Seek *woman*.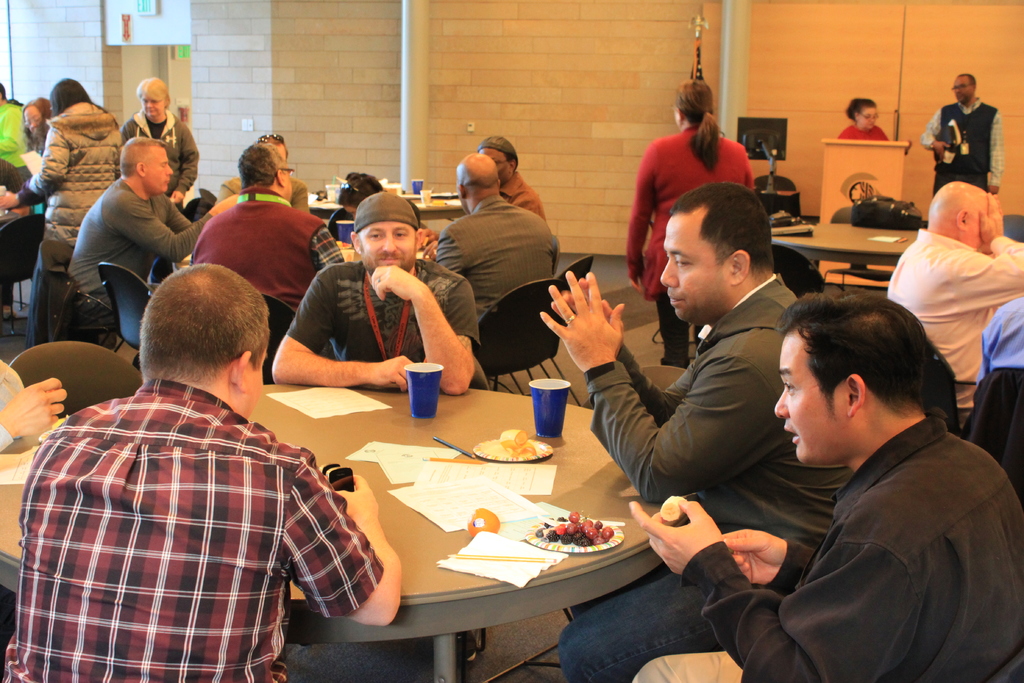
x1=627, y1=79, x2=753, y2=364.
